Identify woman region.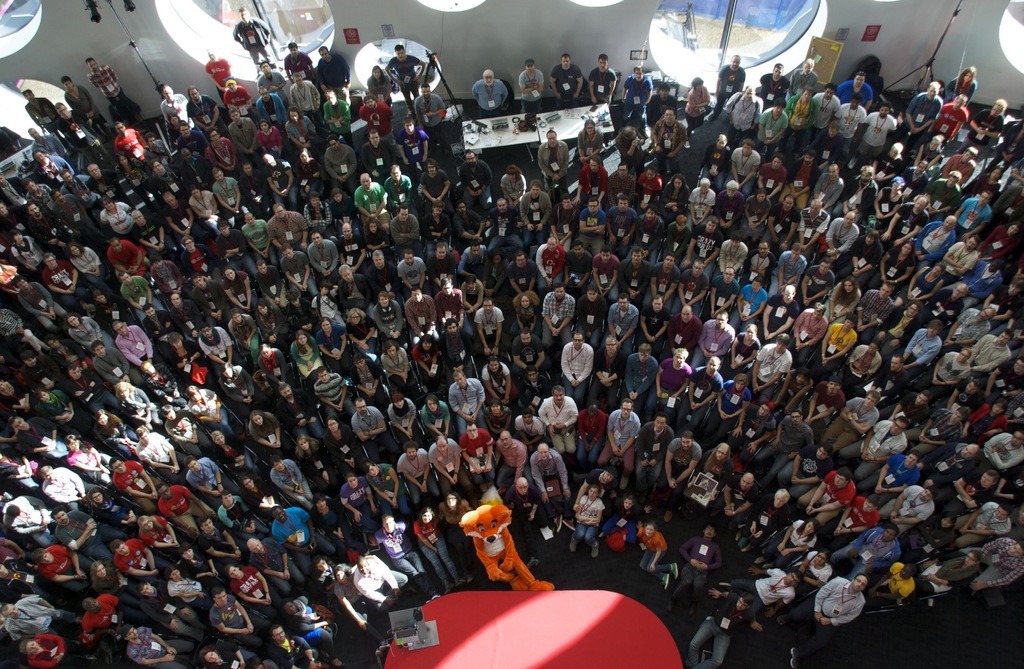
Region: crop(870, 238, 918, 306).
